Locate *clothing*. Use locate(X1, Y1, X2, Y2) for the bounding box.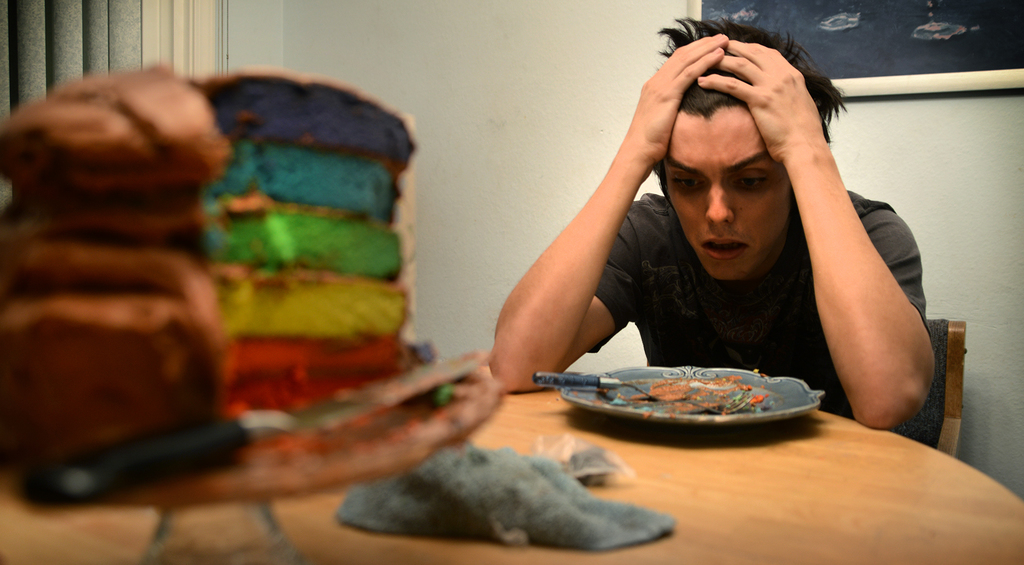
locate(549, 113, 923, 402).
